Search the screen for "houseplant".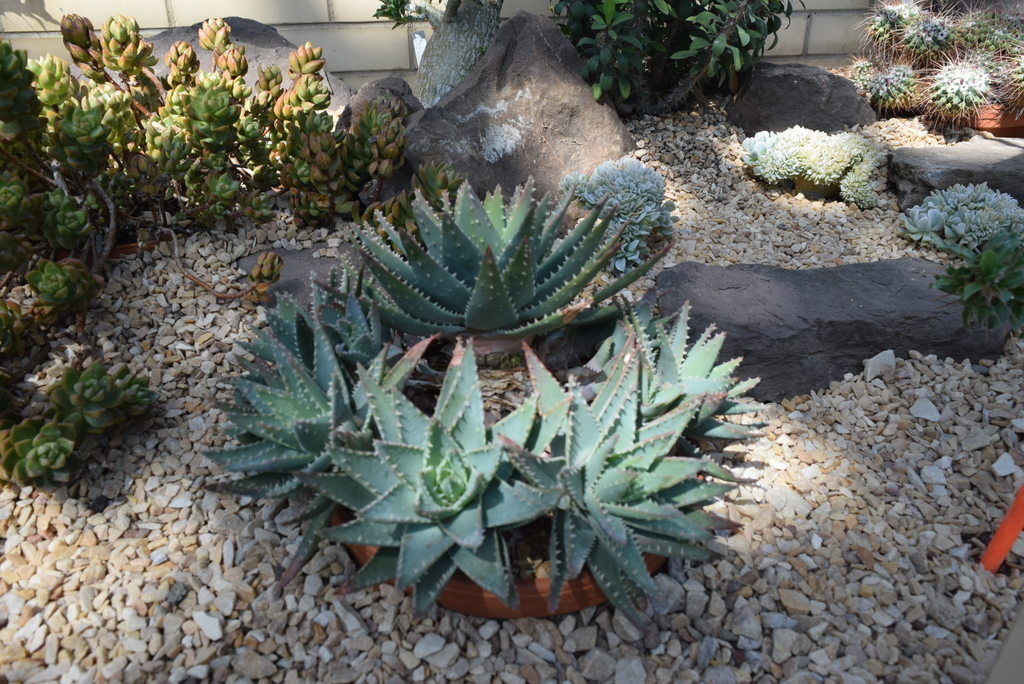
Found at 735:129:890:216.
